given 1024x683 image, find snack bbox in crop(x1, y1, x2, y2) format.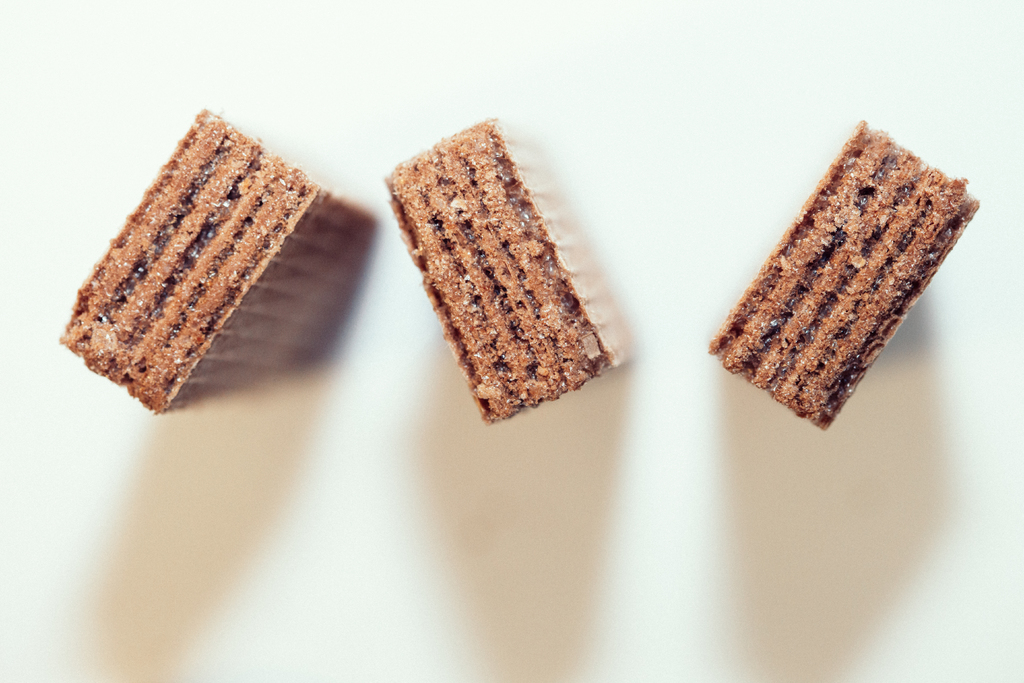
crop(58, 113, 344, 419).
